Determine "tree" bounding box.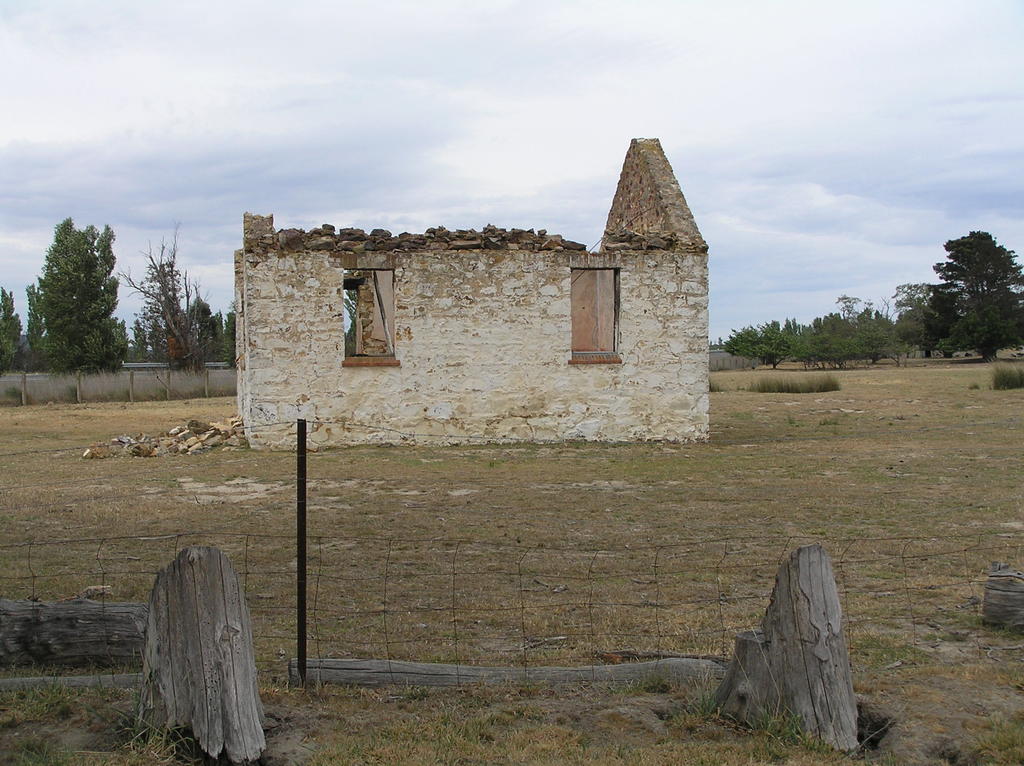
Determined: l=219, t=299, r=236, b=372.
